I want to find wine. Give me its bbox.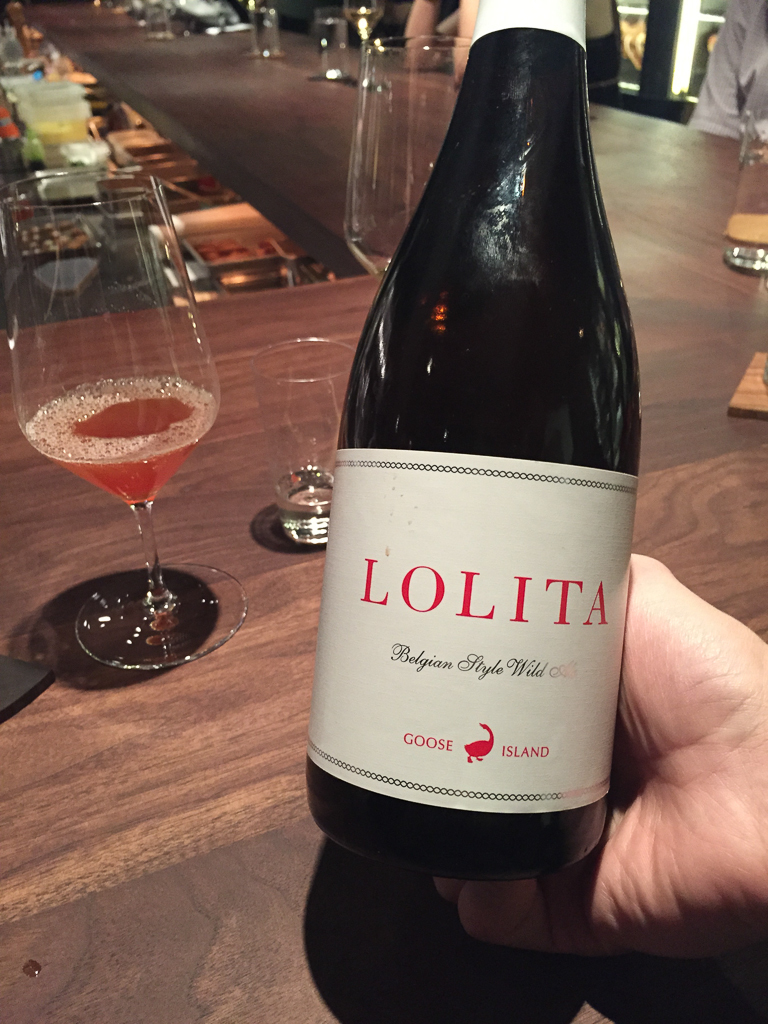
rect(344, 12, 385, 37).
